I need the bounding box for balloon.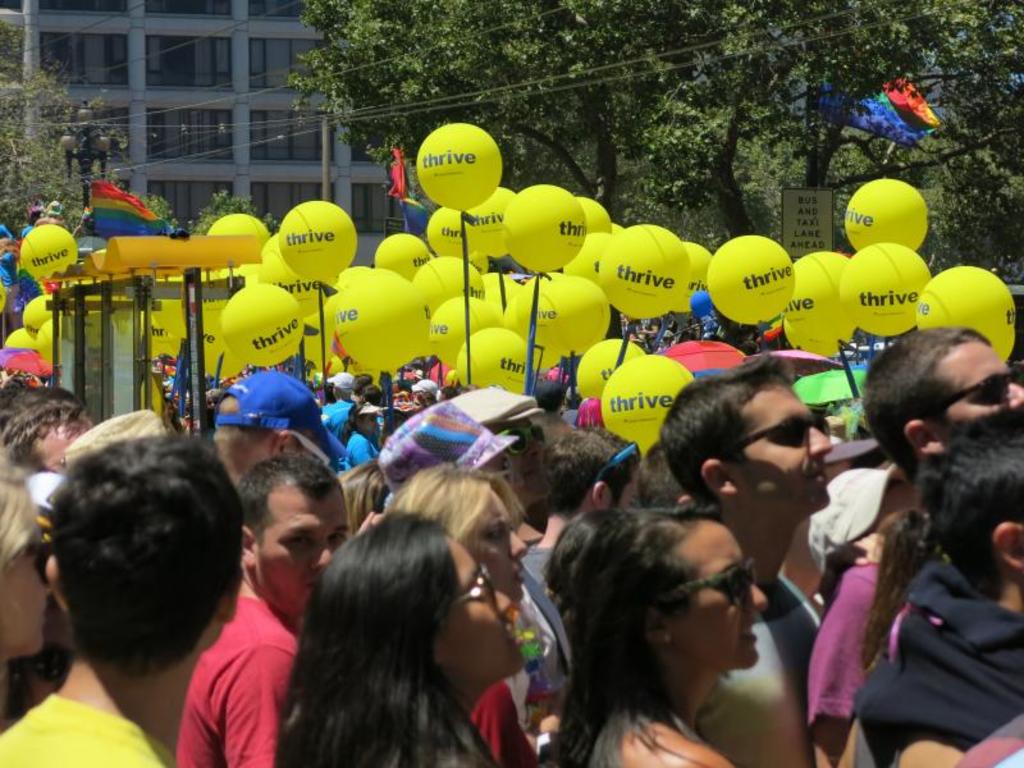
Here it is: {"x1": 37, "y1": 314, "x2": 79, "y2": 371}.
